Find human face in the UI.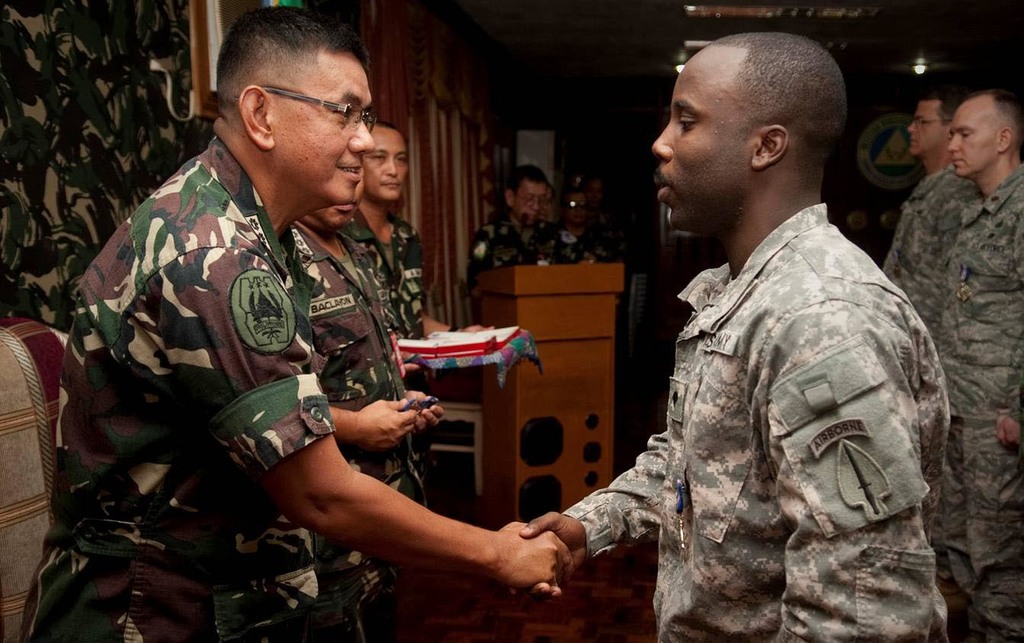
UI element at [left=362, top=130, right=409, bottom=201].
